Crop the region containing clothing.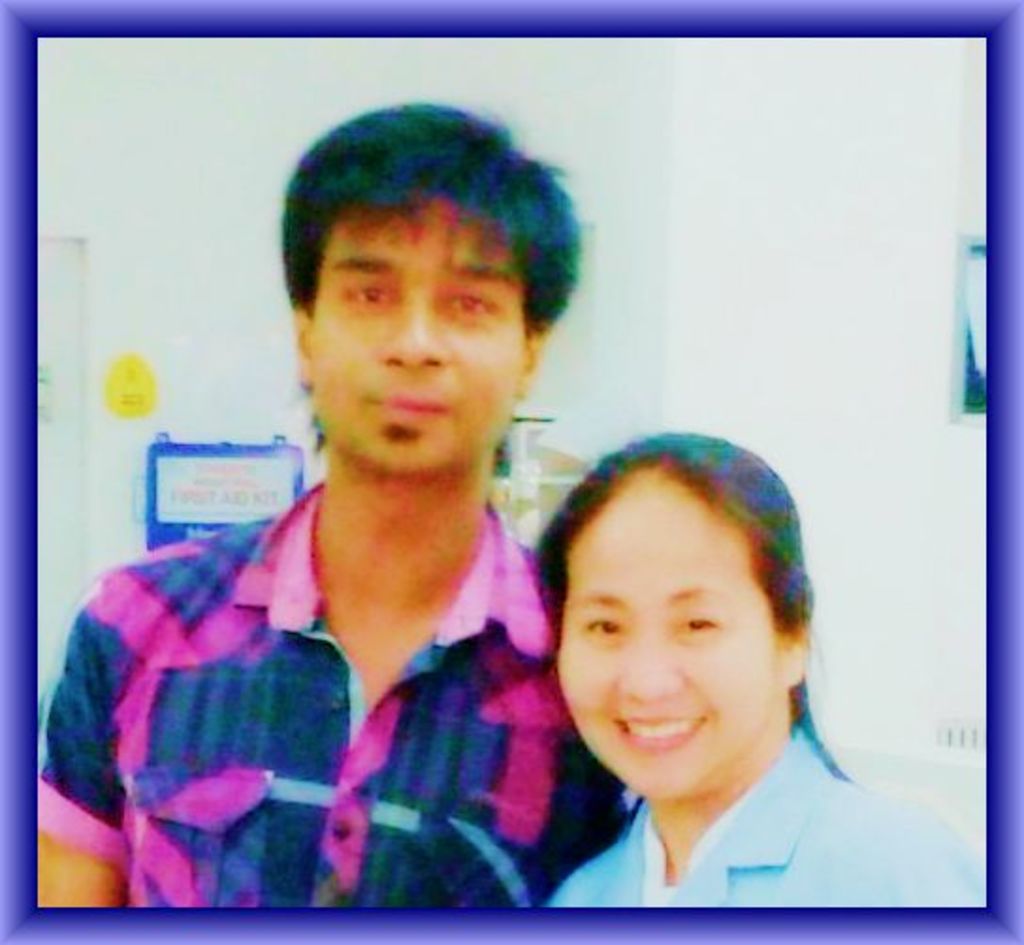
Crop region: [28,499,636,905].
